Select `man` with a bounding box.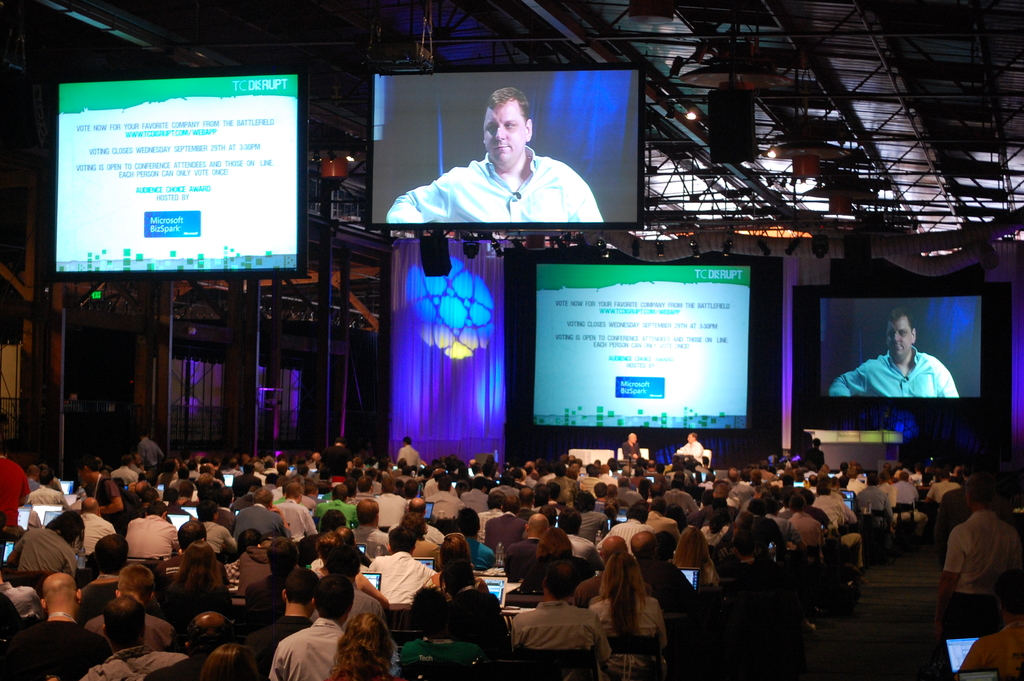
[502, 516, 551, 581].
